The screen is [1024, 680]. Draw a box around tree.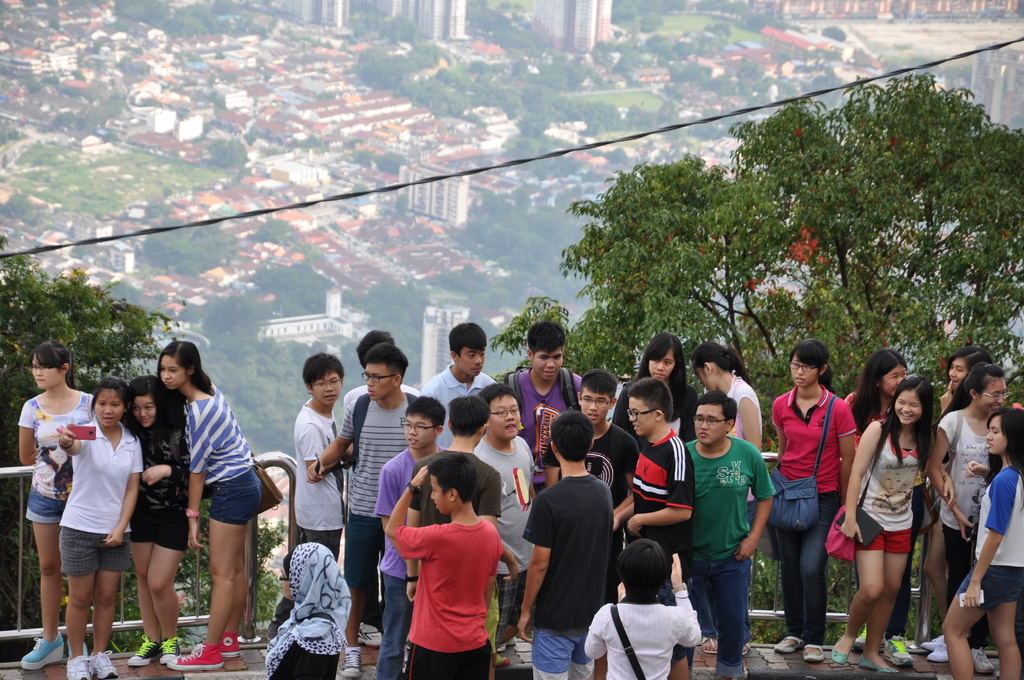
<box>506,163,776,389</box>.
